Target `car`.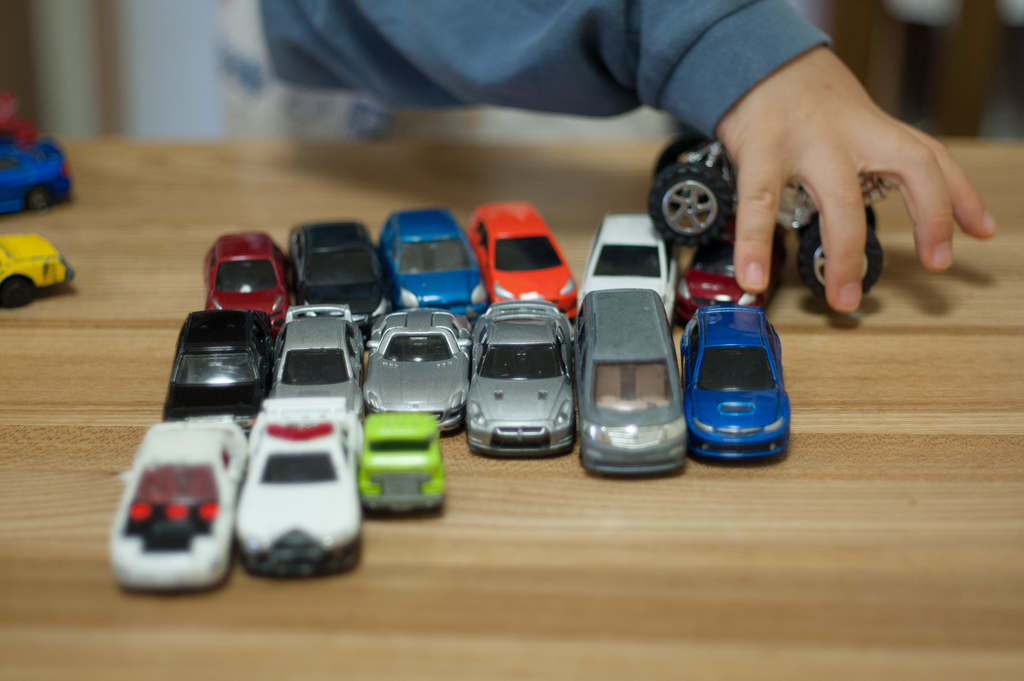
Target region: 0,129,78,214.
